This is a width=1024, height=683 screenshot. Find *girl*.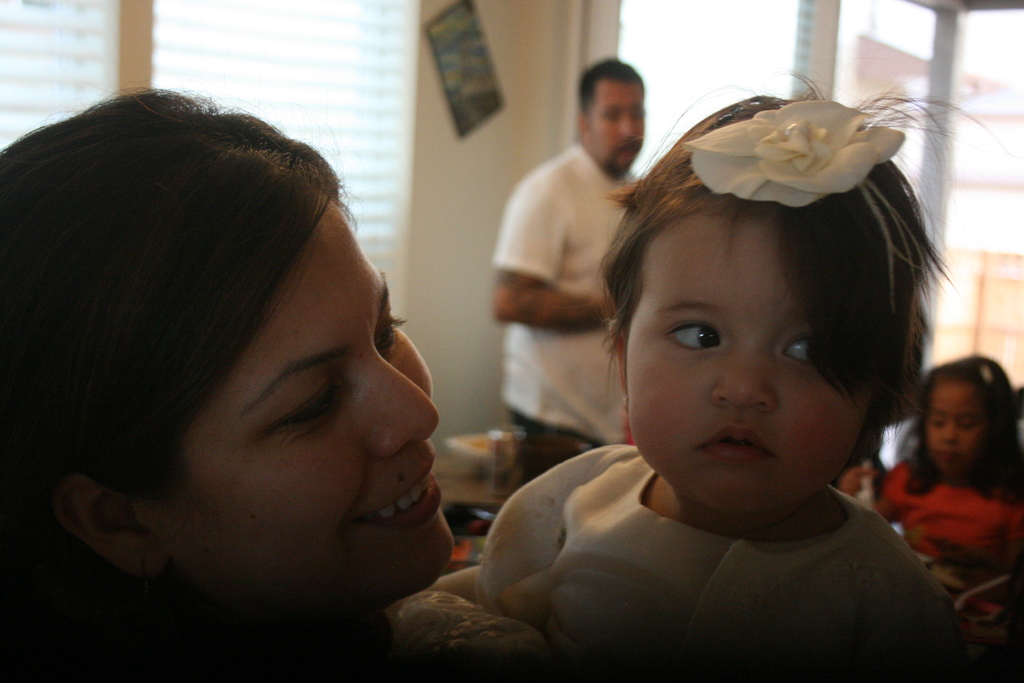
Bounding box: [425,68,1006,682].
